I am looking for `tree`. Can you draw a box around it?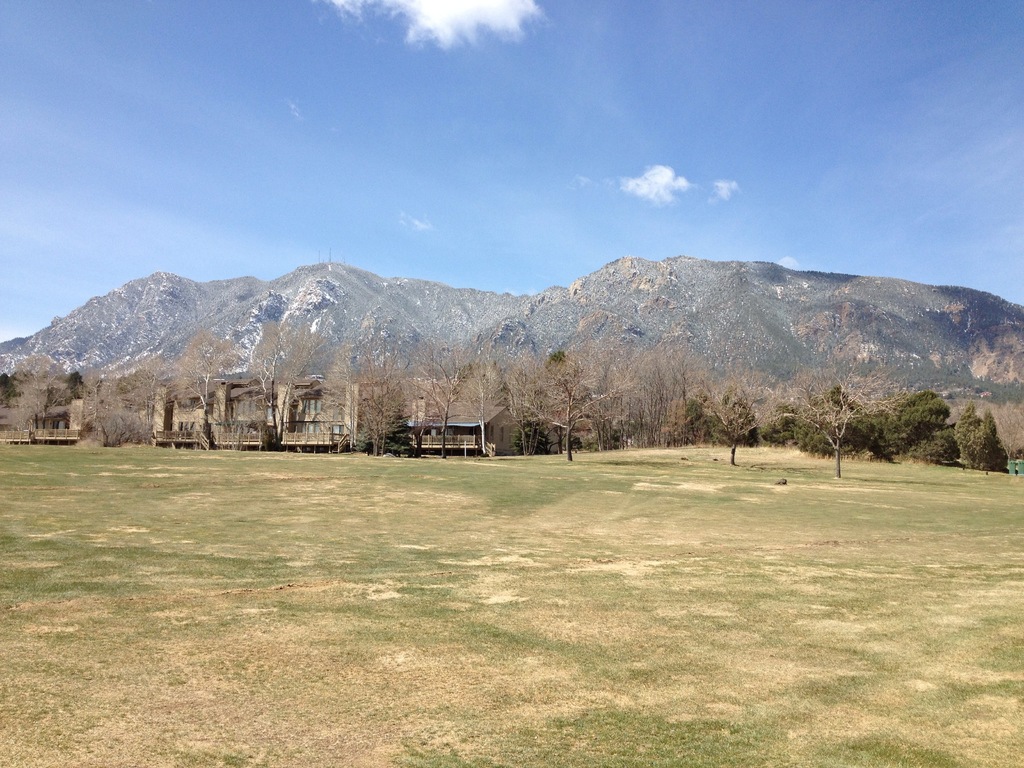
Sure, the bounding box is box(878, 388, 948, 463).
